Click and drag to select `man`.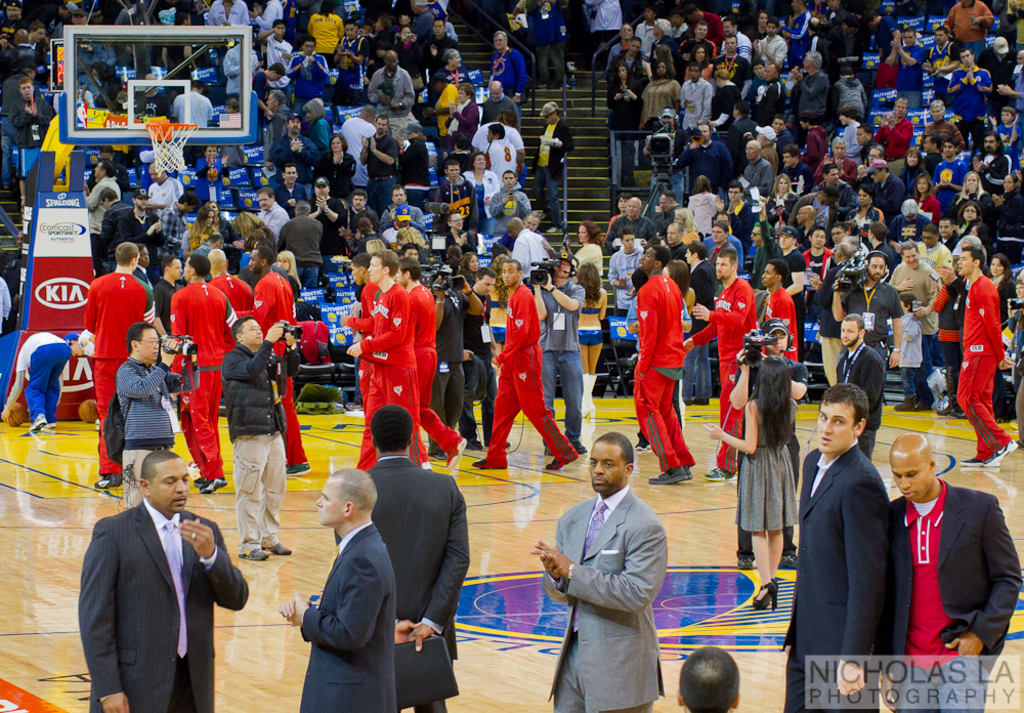
Selection: (684, 244, 759, 481).
